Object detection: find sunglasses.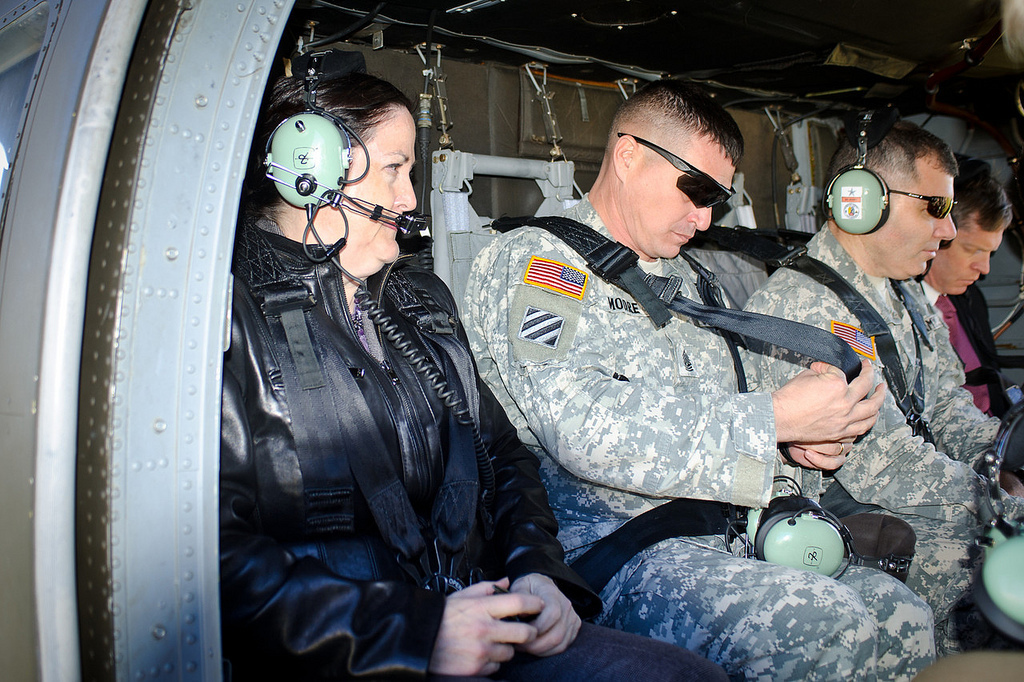
Rect(612, 128, 733, 211).
